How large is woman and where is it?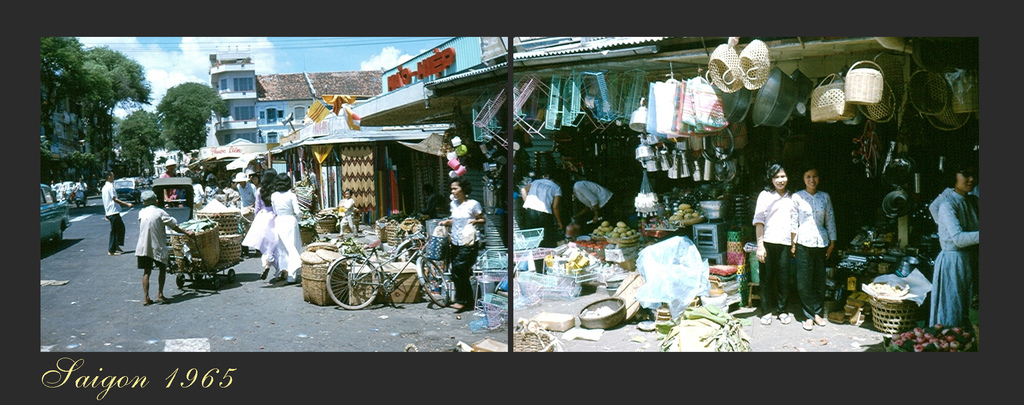
Bounding box: Rect(794, 164, 839, 327).
